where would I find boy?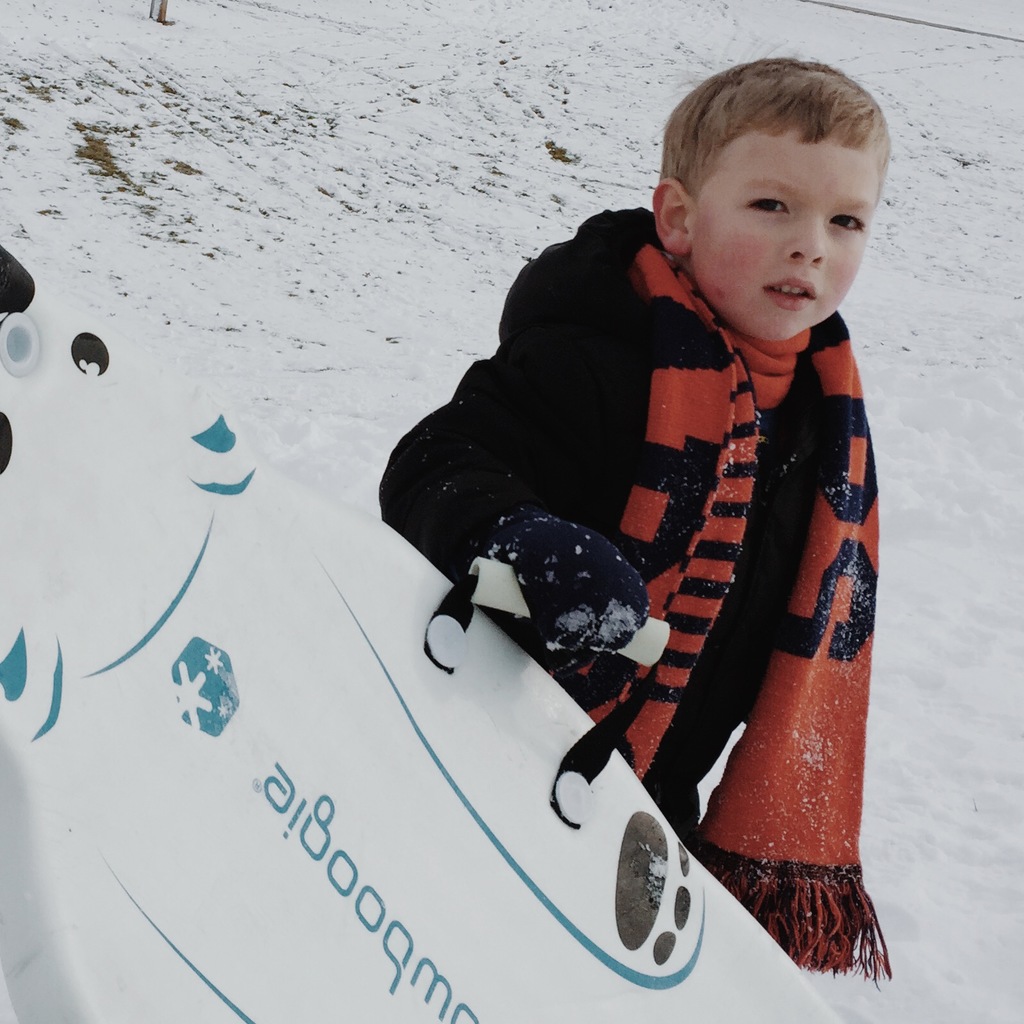
At box(382, 49, 896, 980).
